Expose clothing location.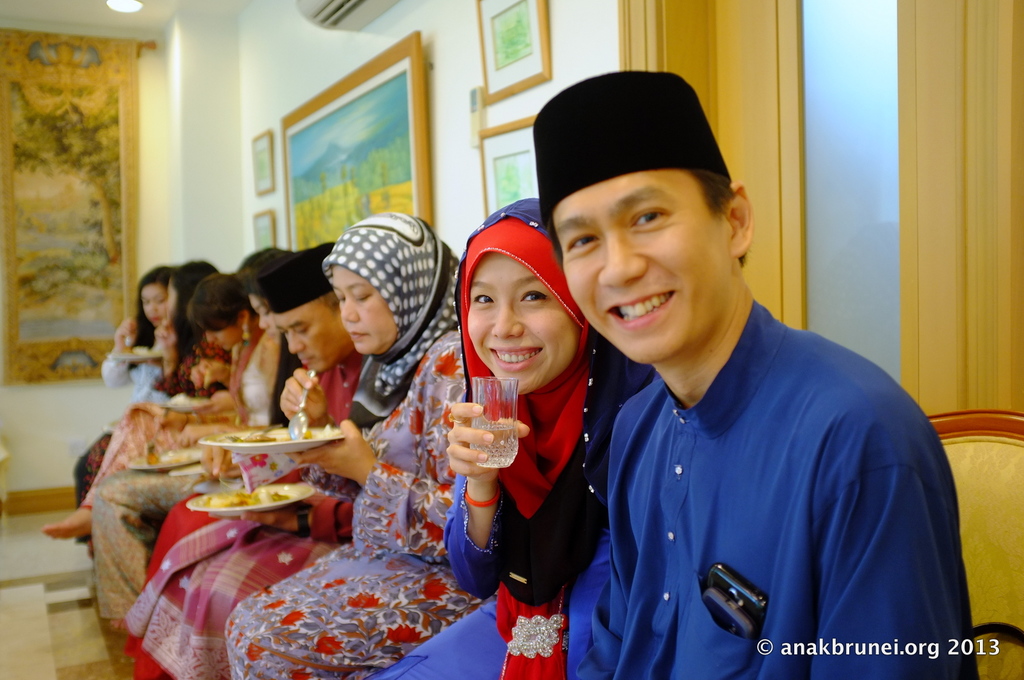
Exposed at pyautogui.locateOnScreen(561, 300, 975, 679).
